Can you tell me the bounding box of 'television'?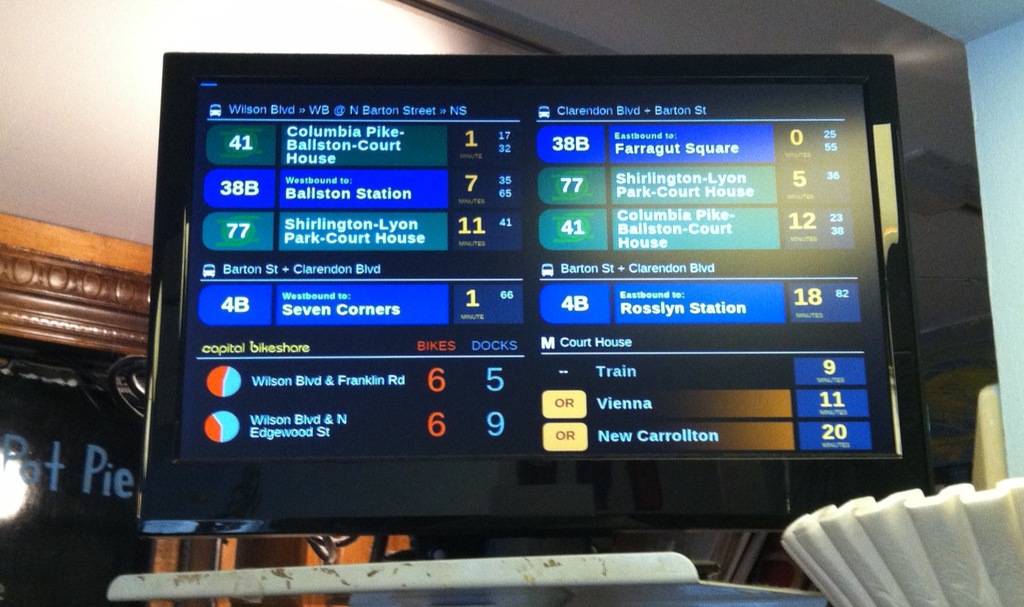
(140, 47, 936, 533).
